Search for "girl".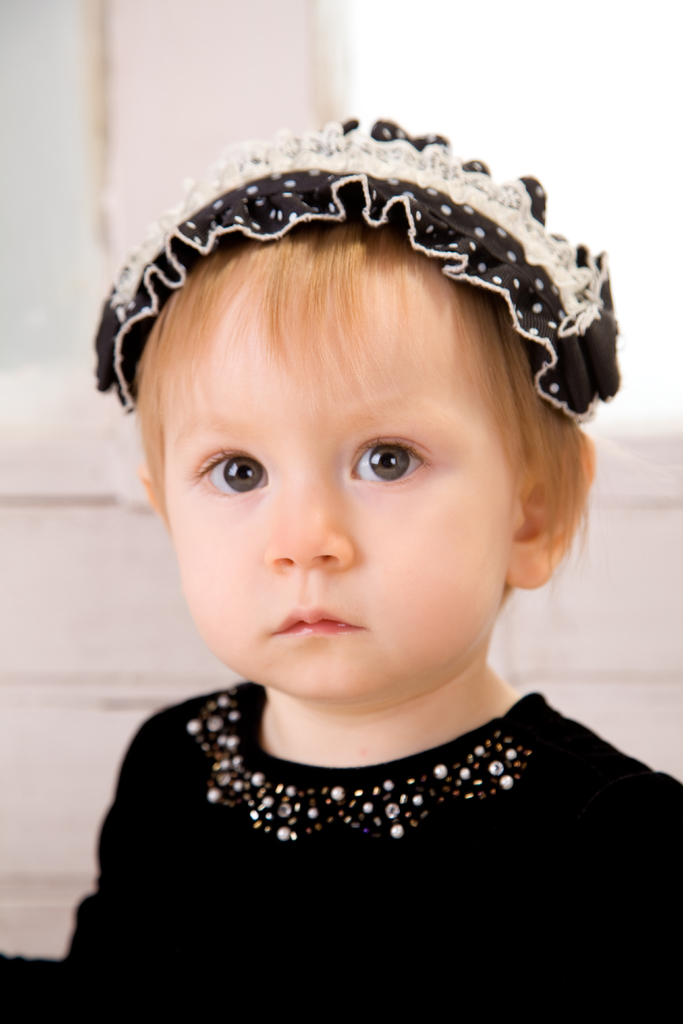
Found at <box>40,116,682,1023</box>.
